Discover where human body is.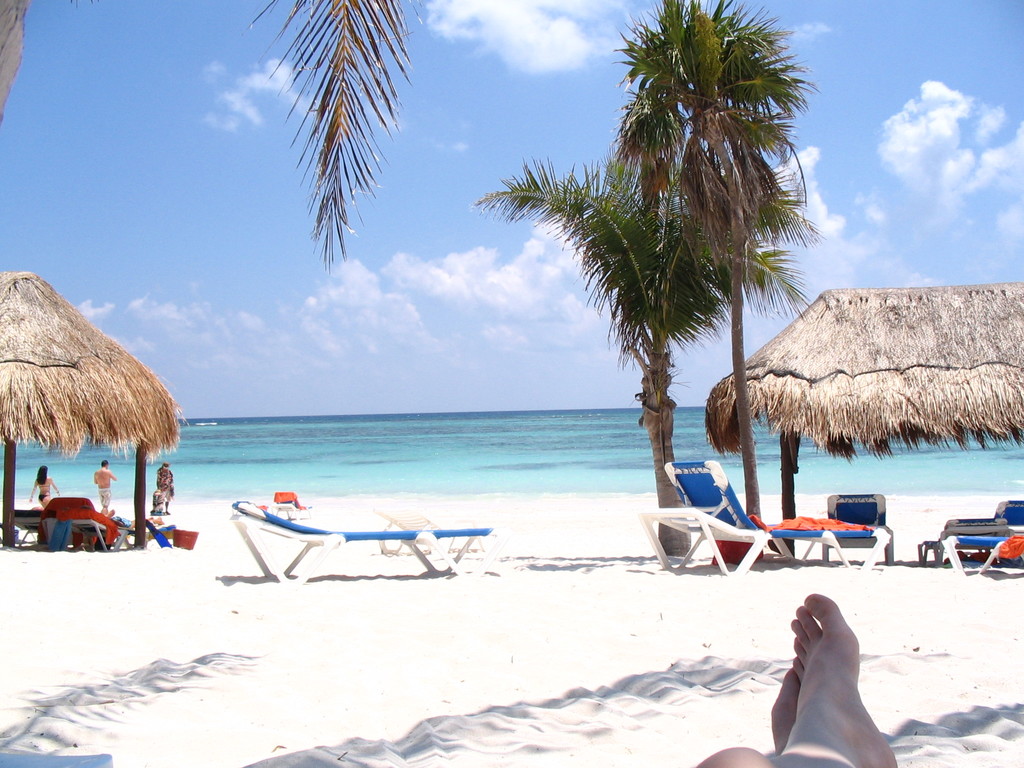
Discovered at bbox=(26, 462, 59, 499).
